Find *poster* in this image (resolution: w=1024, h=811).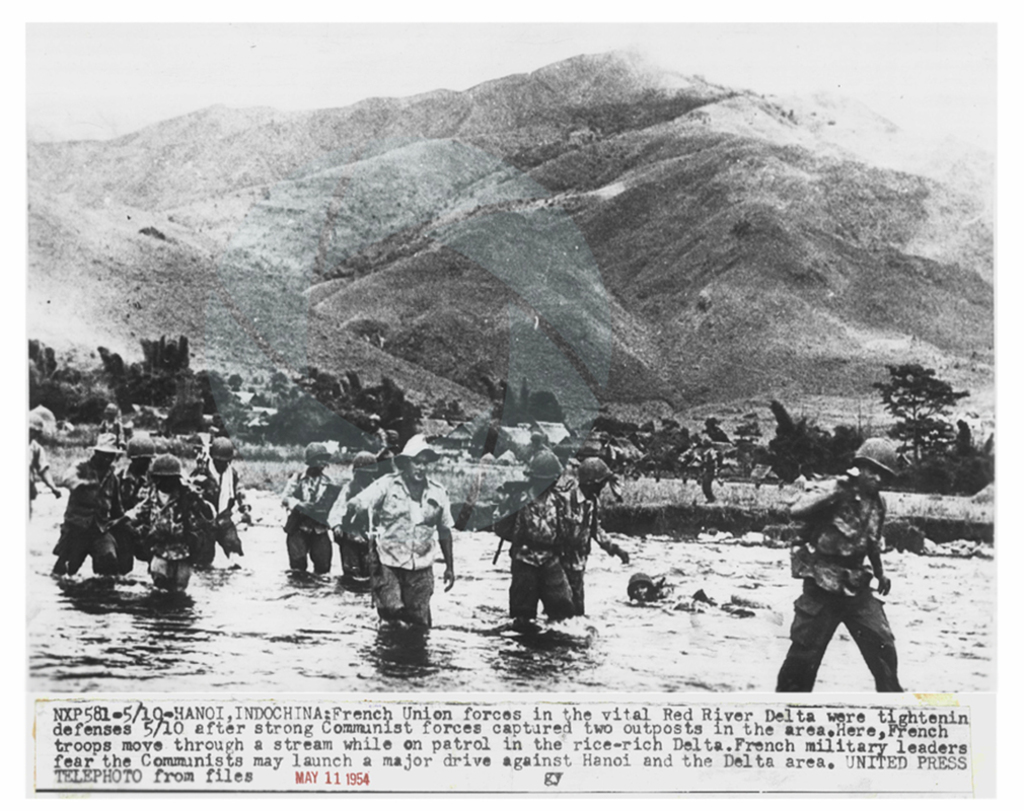
bbox=(21, 13, 997, 794).
